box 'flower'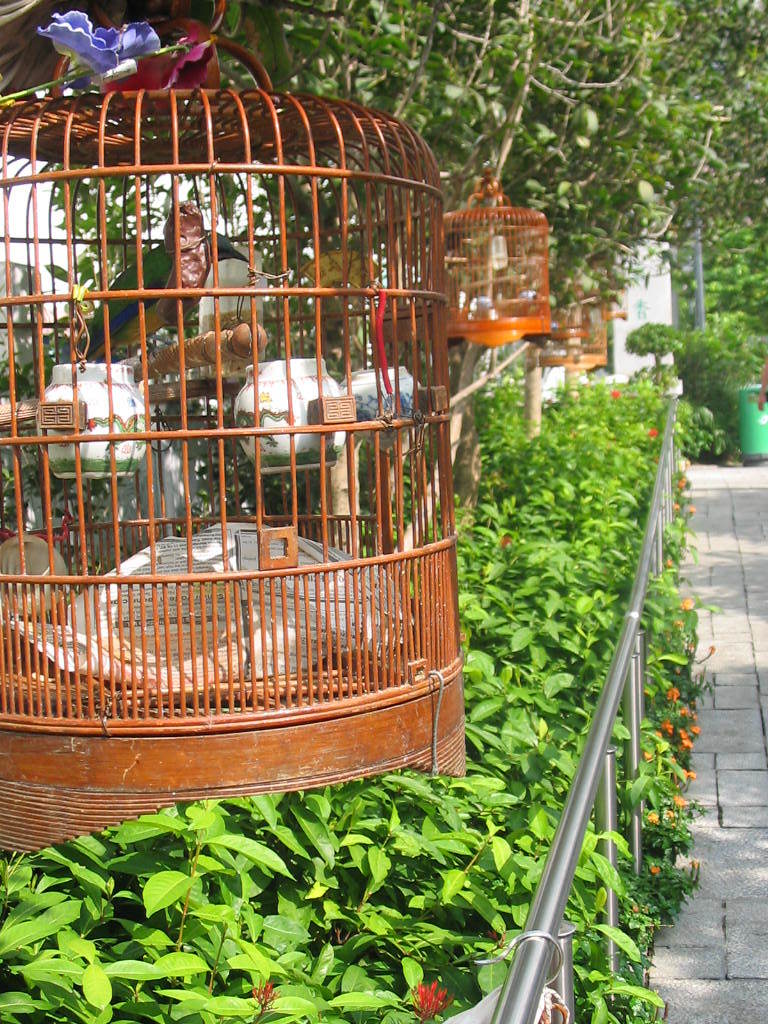
select_region(663, 689, 683, 703)
